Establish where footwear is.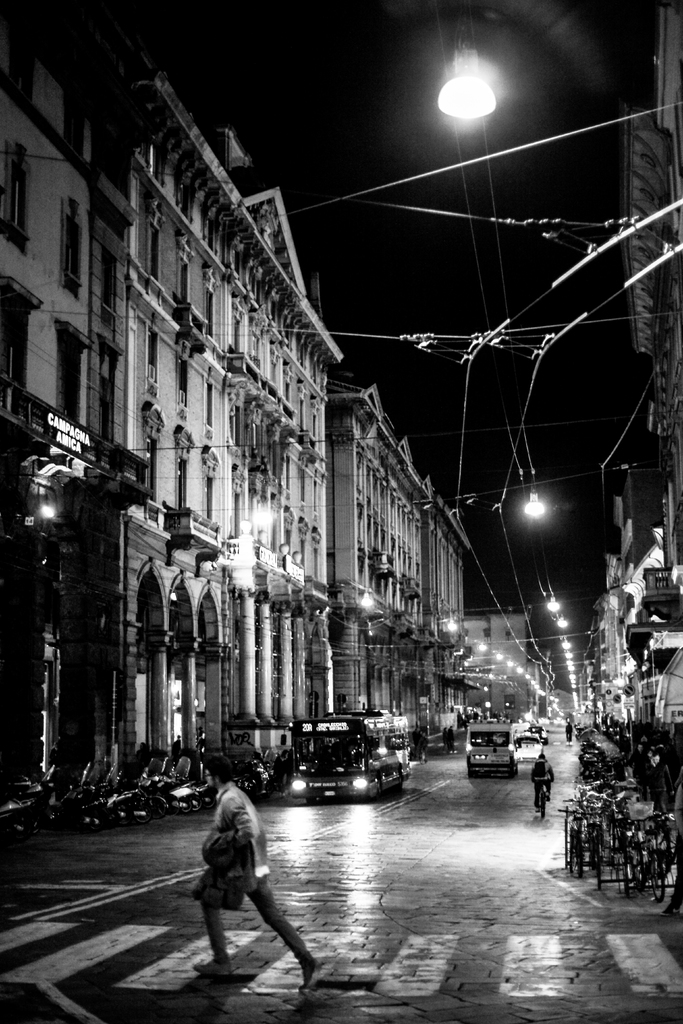
Established at (left=192, top=956, right=241, bottom=980).
